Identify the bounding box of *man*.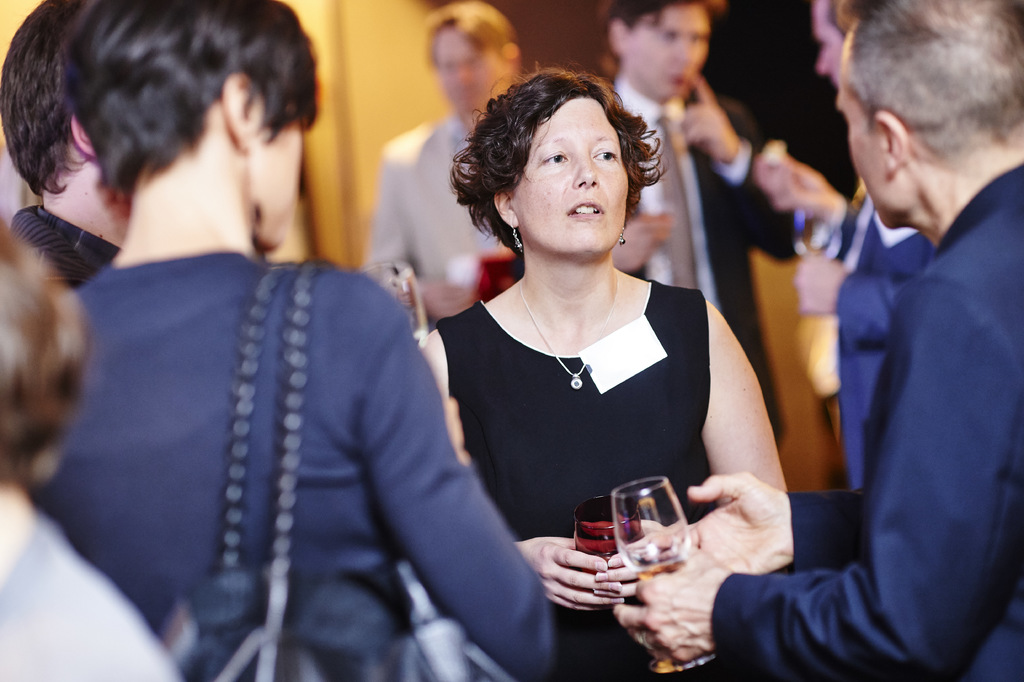
rect(595, 0, 796, 453).
